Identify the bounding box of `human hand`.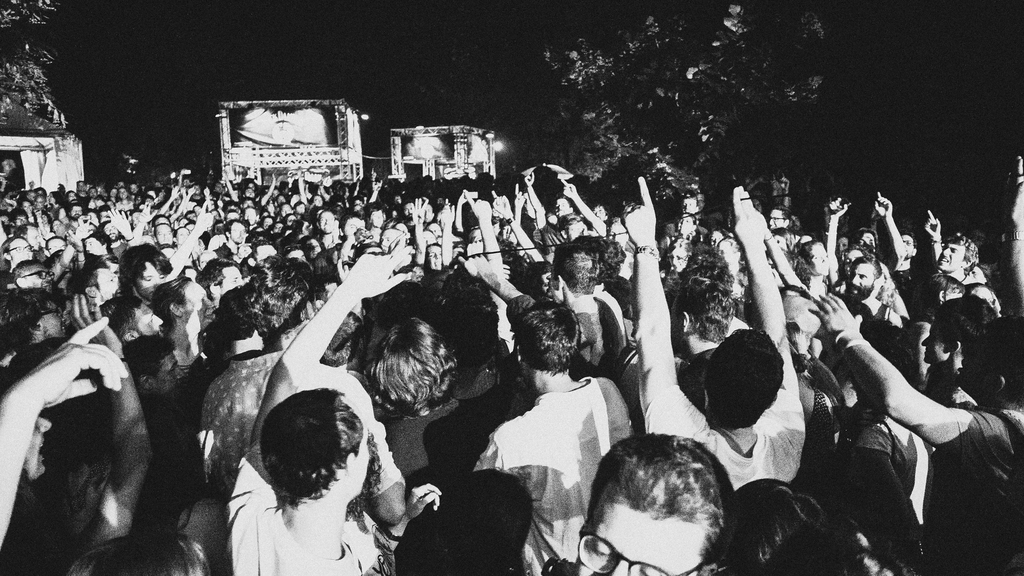
(616,174,658,246).
